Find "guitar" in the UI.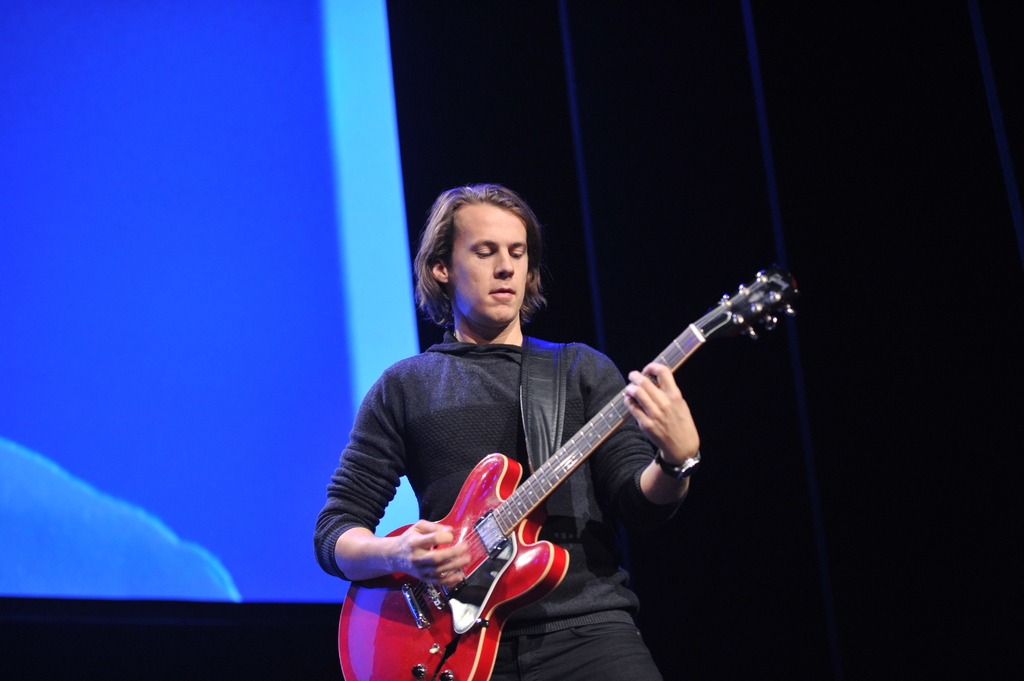
UI element at bbox=(348, 260, 792, 673).
